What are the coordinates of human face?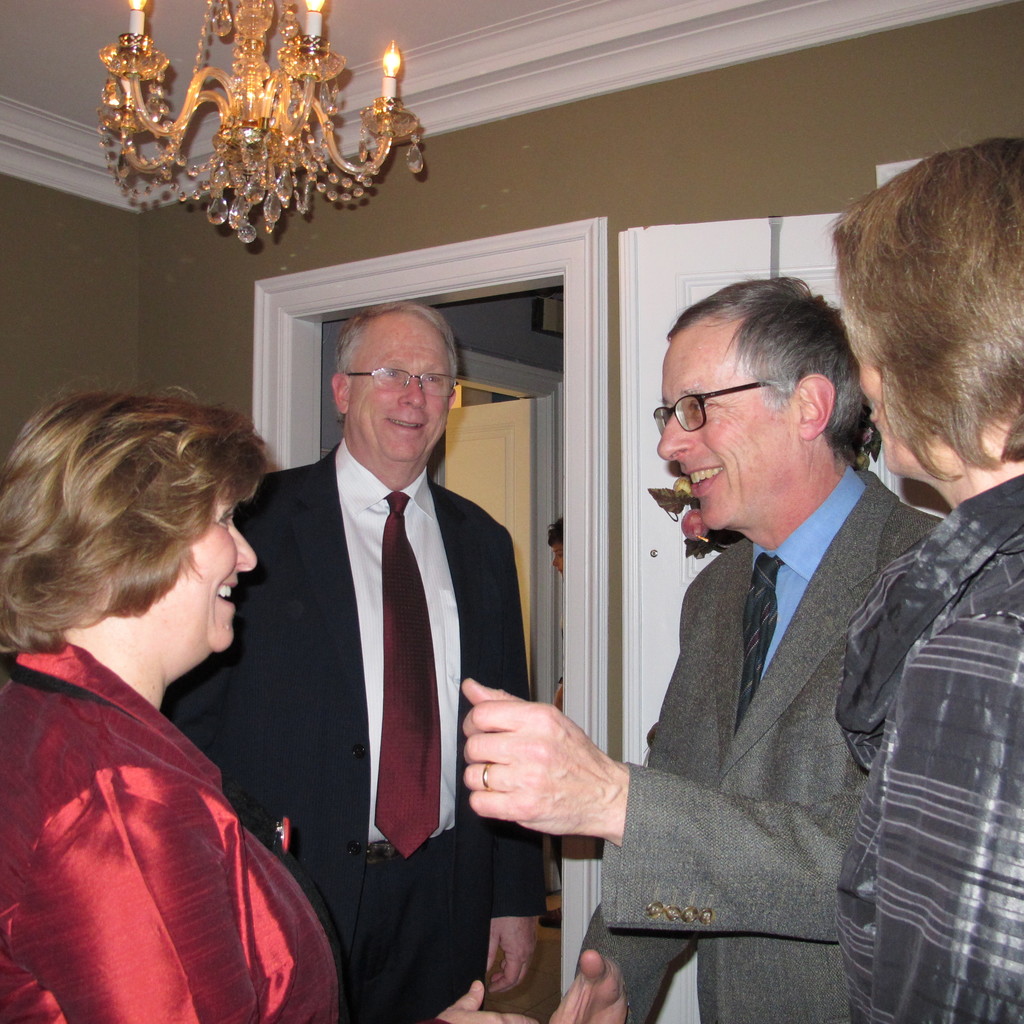
<box>657,333,800,531</box>.
